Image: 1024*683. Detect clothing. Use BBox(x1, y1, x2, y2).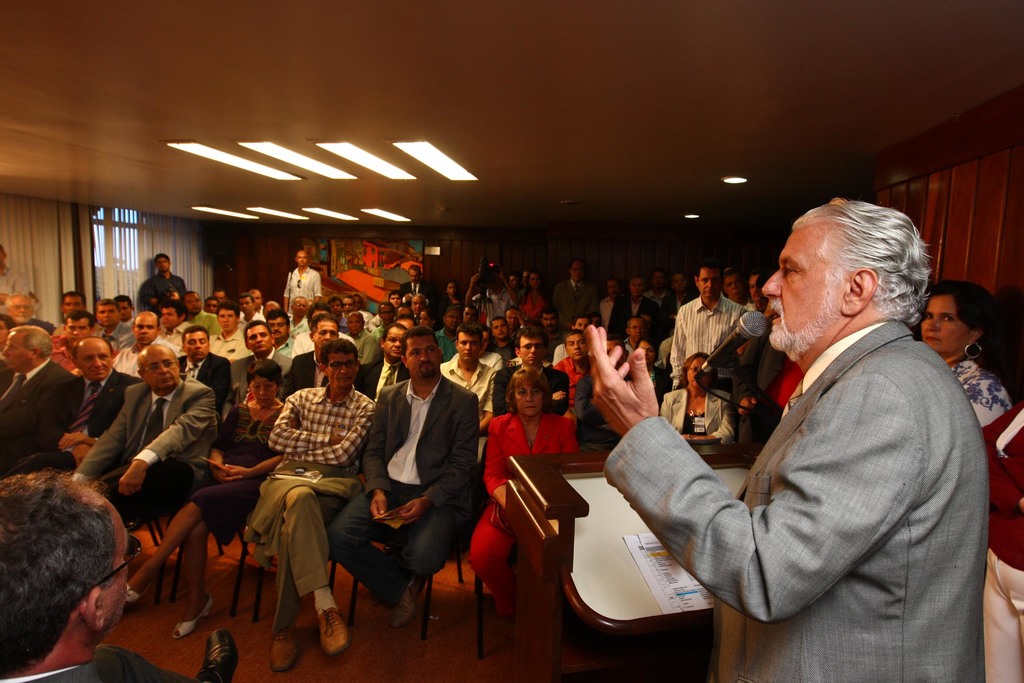
BBox(669, 289, 749, 391).
